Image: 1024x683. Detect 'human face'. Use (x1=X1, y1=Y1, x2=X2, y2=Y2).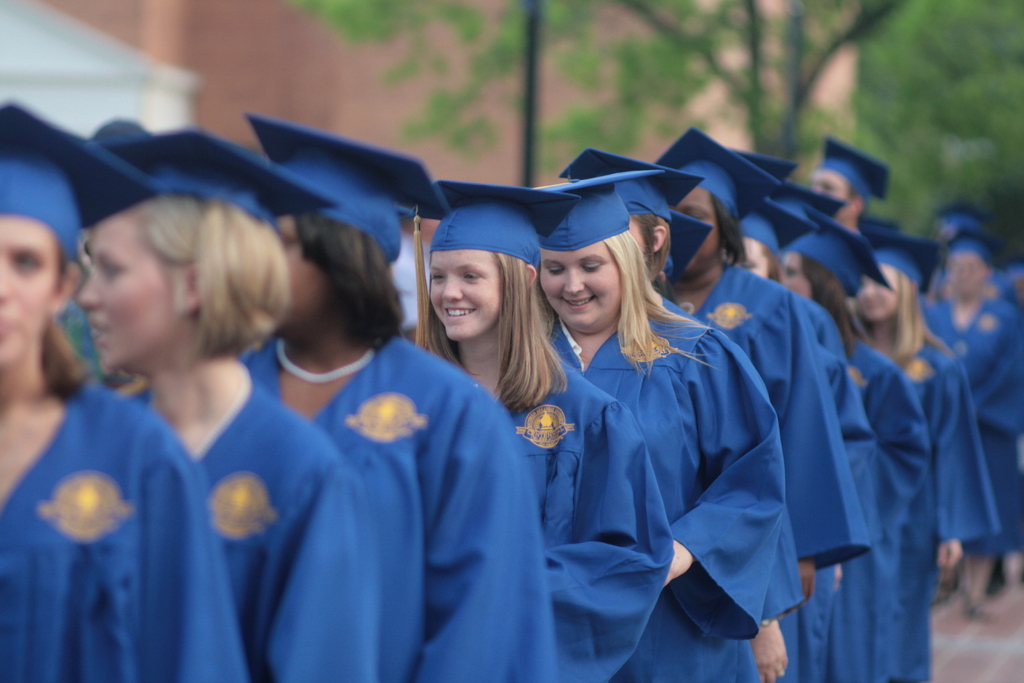
(x1=73, y1=203, x2=182, y2=367).
